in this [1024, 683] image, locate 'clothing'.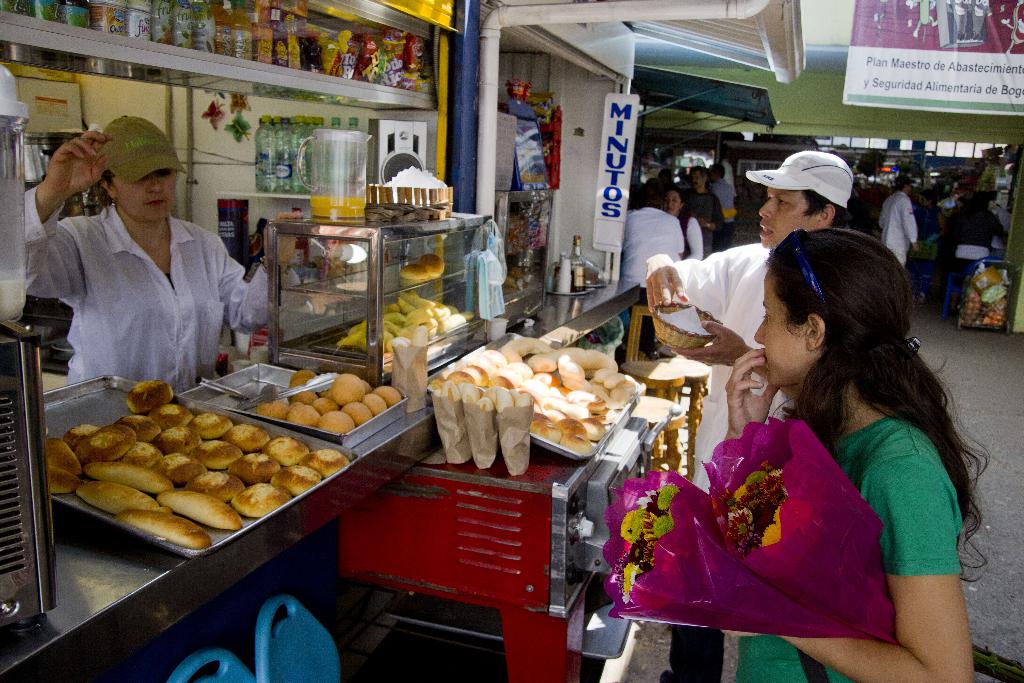
Bounding box: 666, 235, 788, 488.
